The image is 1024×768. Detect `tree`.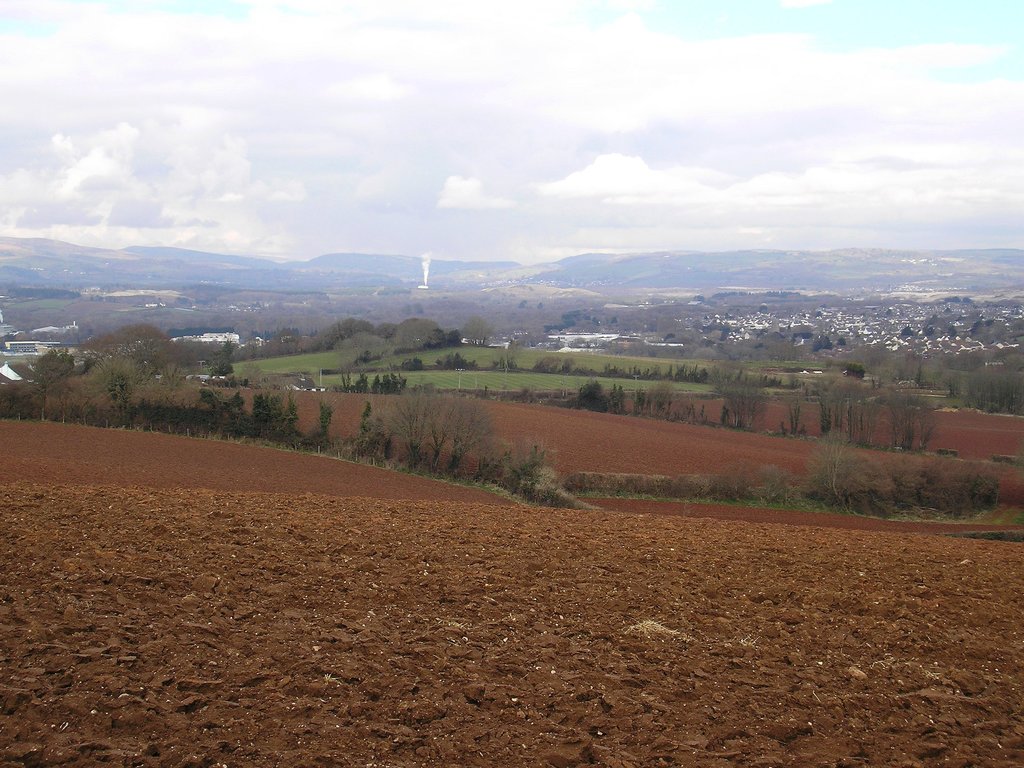
Detection: (957, 367, 1023, 419).
